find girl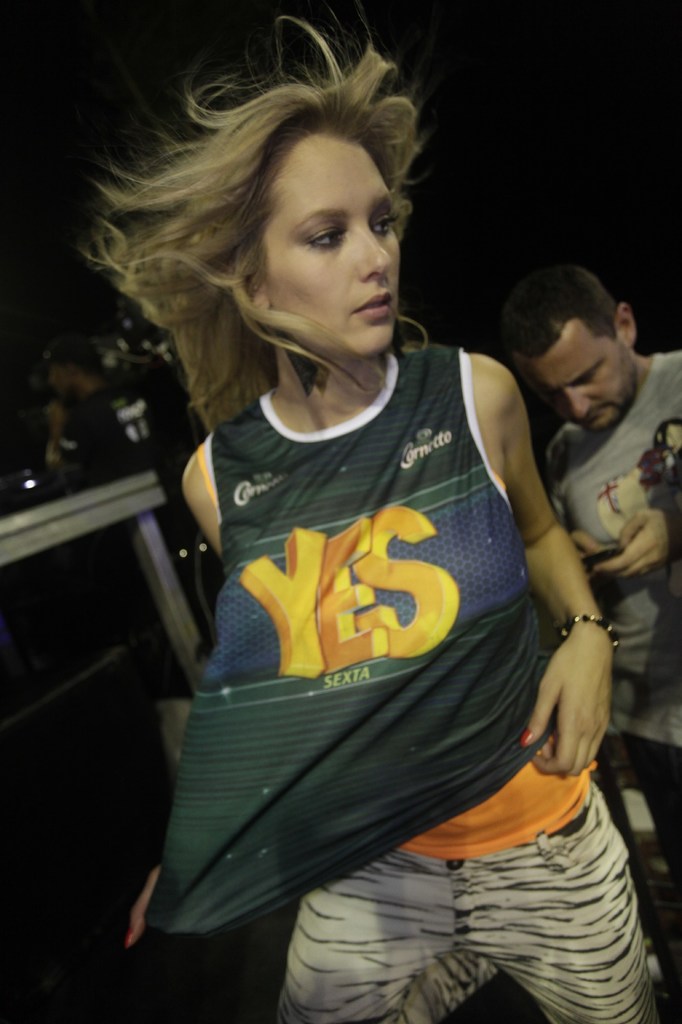
box=[73, 10, 665, 1023]
